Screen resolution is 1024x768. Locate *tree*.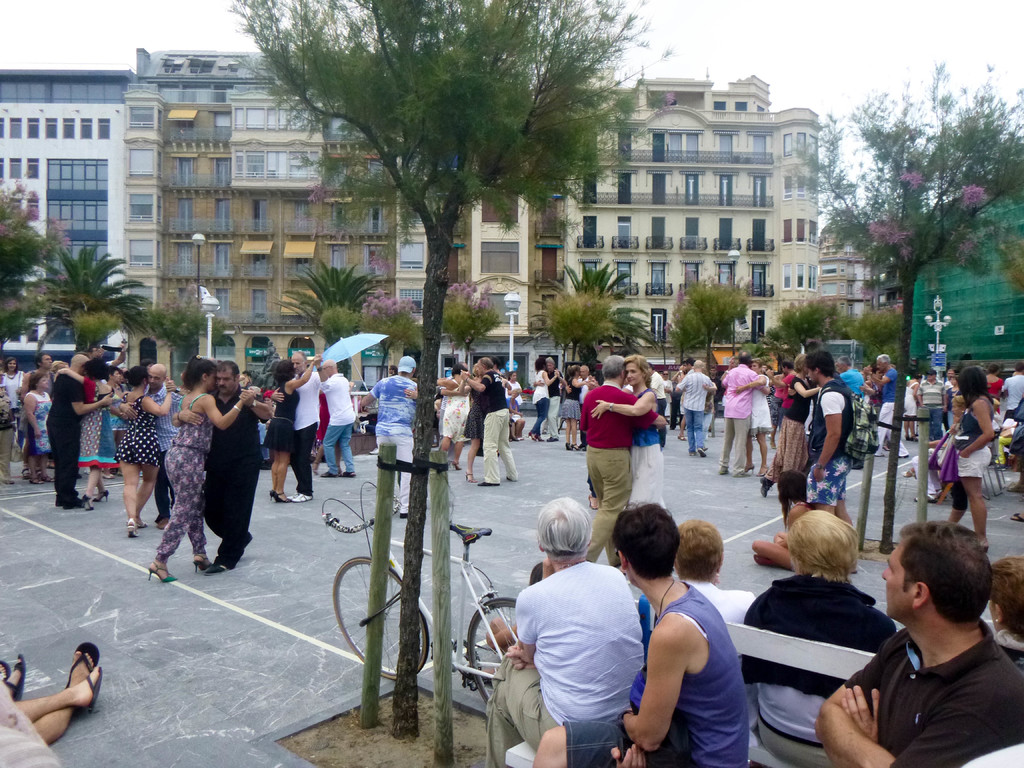
[440, 284, 503, 368].
